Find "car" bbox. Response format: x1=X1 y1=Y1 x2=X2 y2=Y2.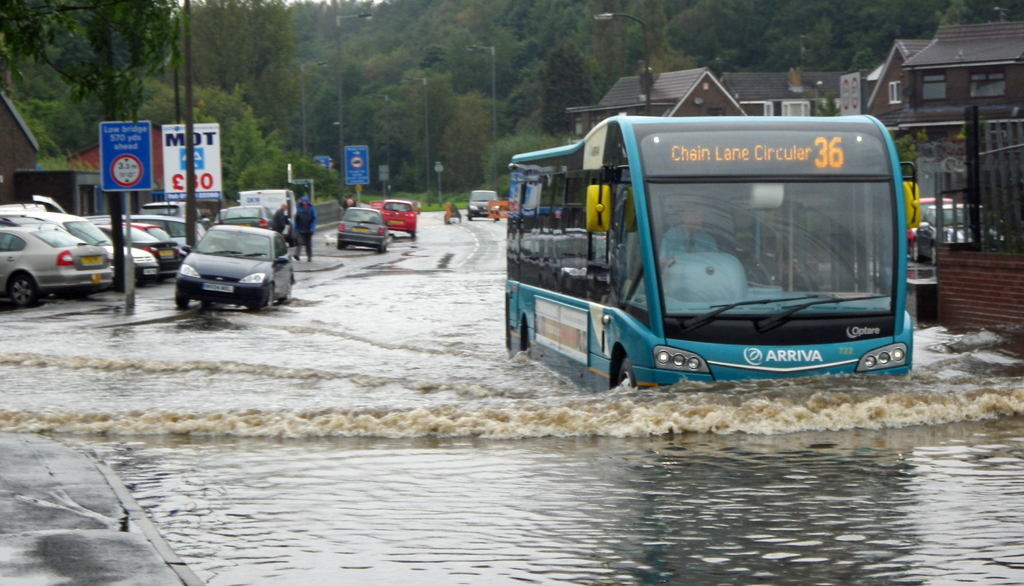
x1=379 y1=198 x2=416 y2=235.
